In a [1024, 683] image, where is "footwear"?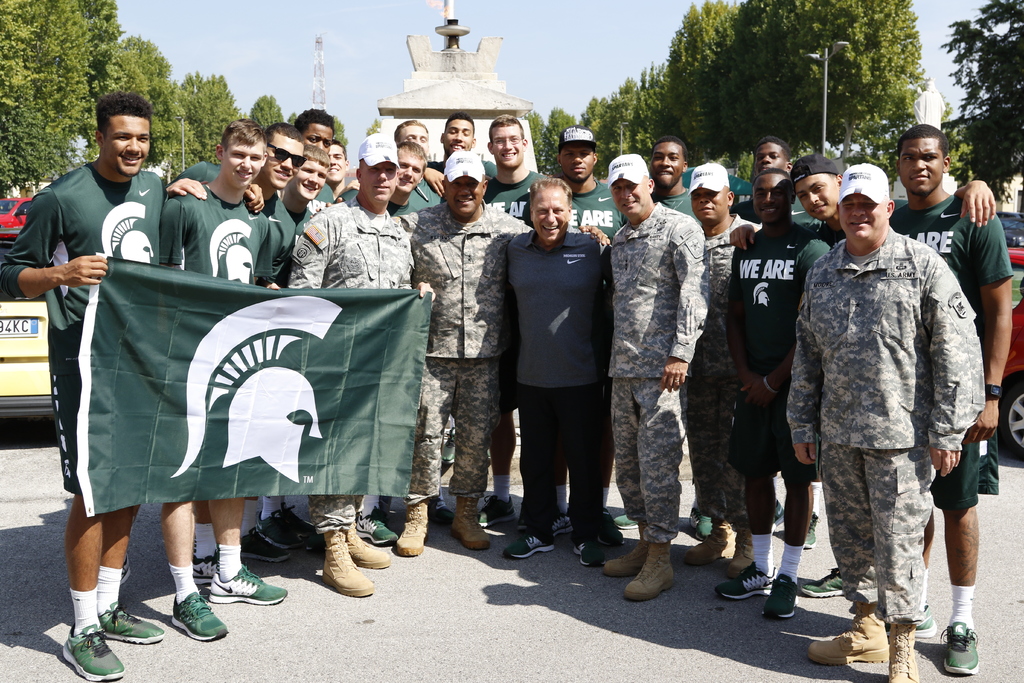
bbox(239, 529, 291, 563).
